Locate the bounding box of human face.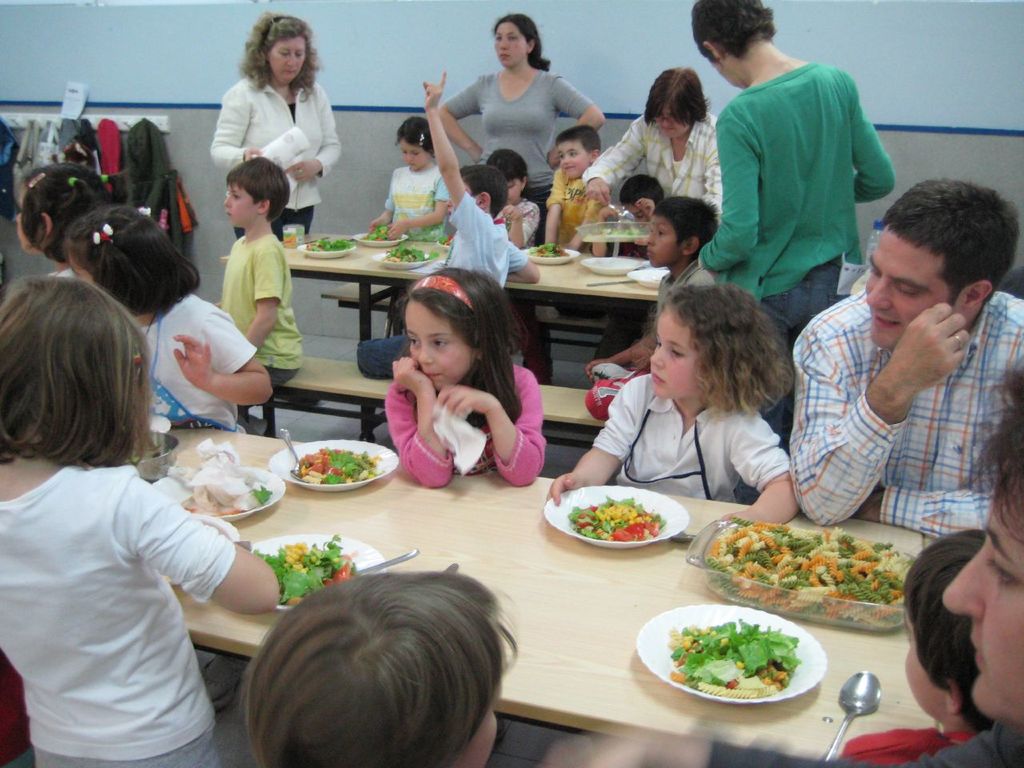
Bounding box: pyautogui.locateOnScreen(446, 178, 474, 216).
